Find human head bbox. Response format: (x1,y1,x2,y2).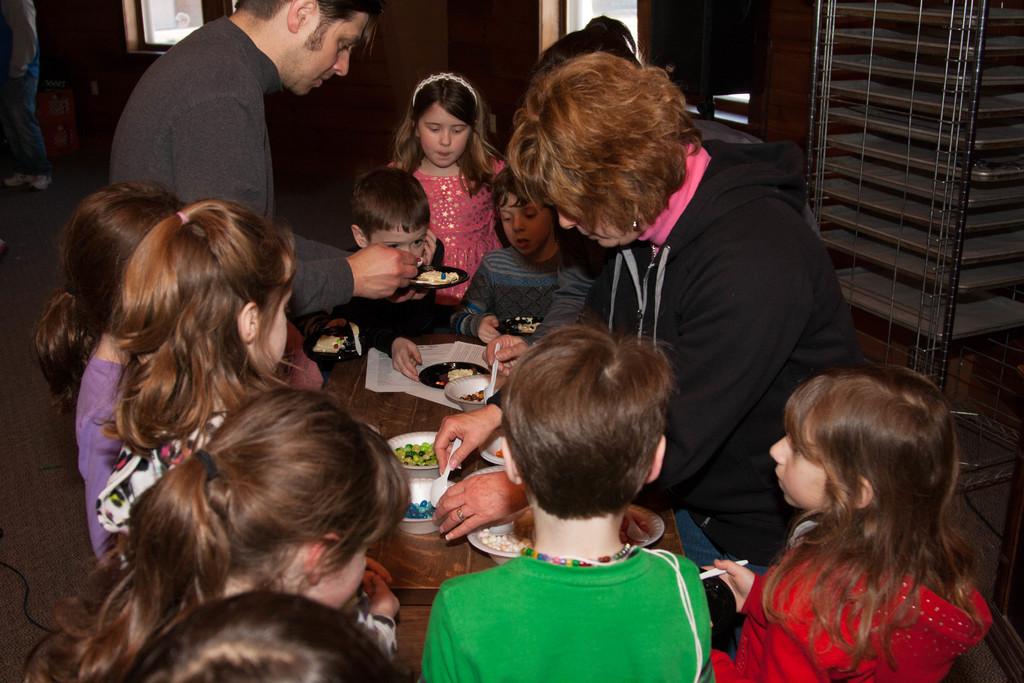
(416,70,483,164).
